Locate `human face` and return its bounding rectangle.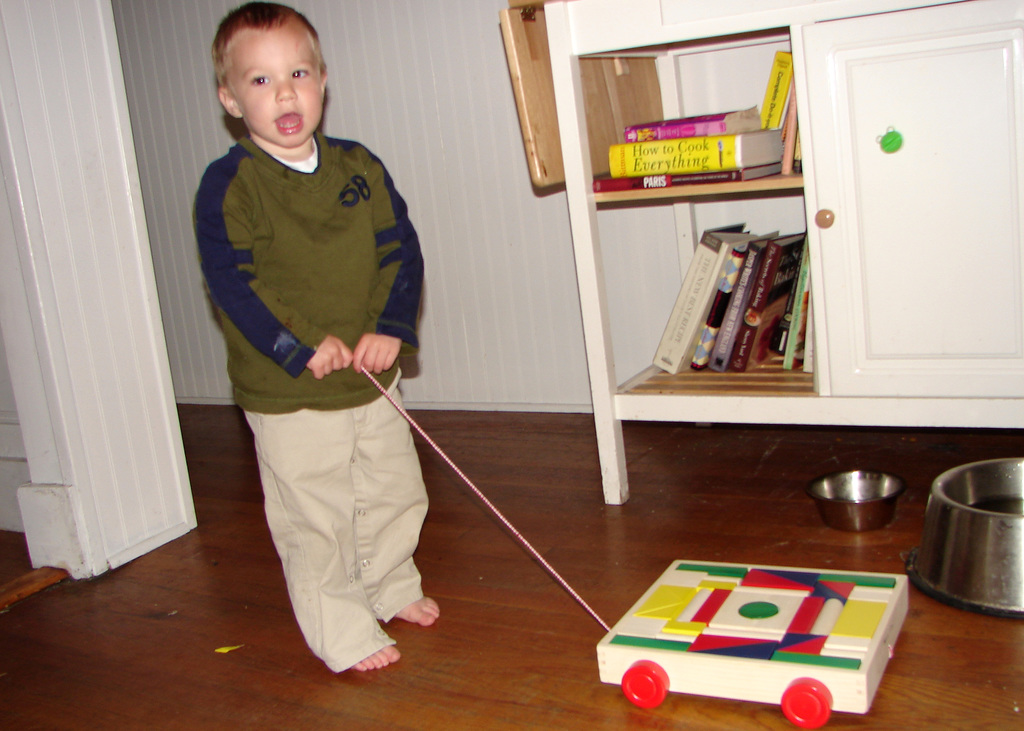
rect(240, 39, 323, 144).
